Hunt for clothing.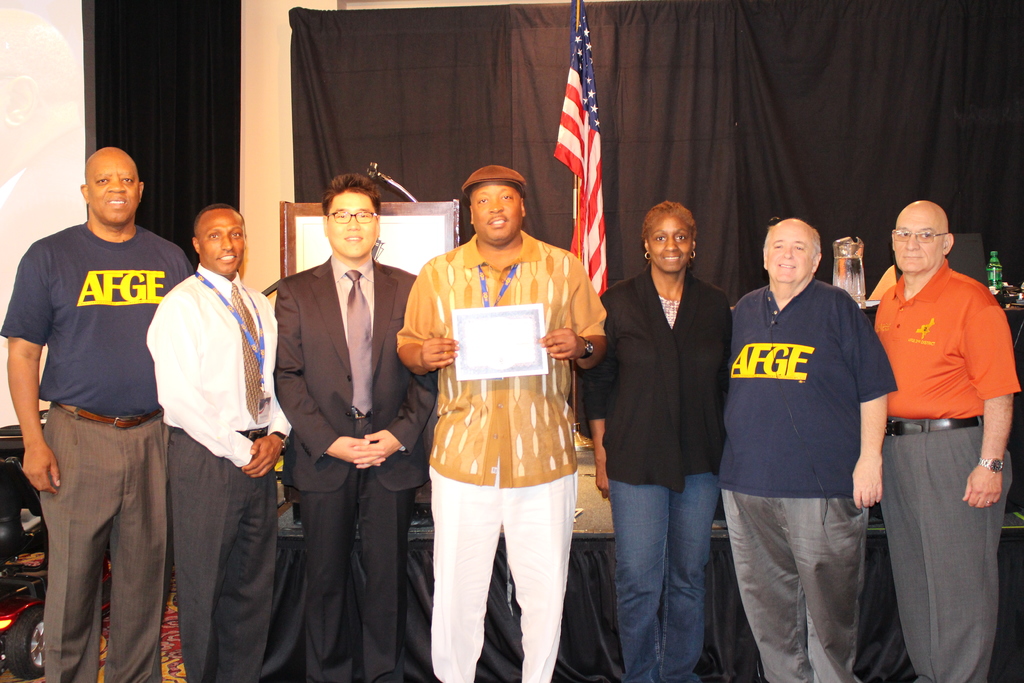
Hunted down at (715, 277, 894, 664).
